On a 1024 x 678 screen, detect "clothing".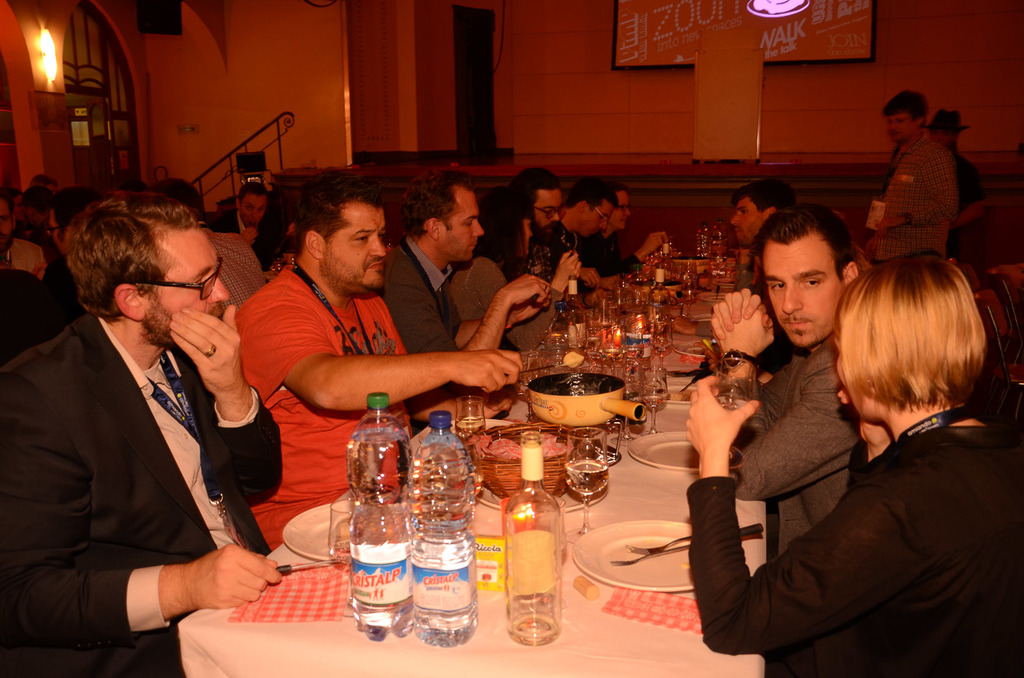
(x1=519, y1=214, x2=577, y2=296).
